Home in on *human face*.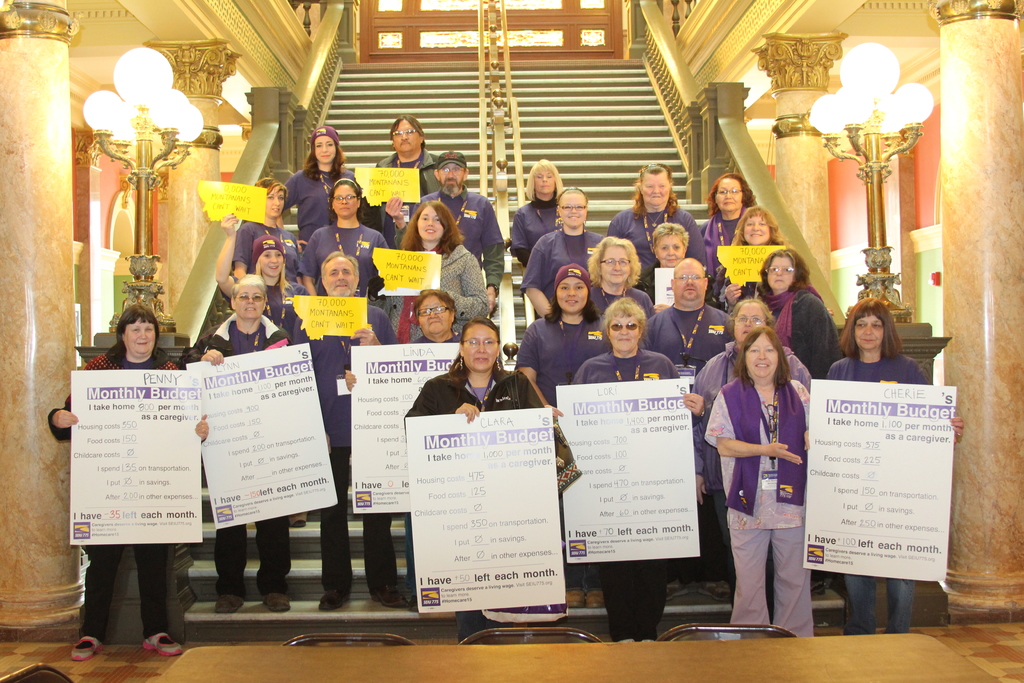
Homed in at locate(653, 233, 684, 268).
